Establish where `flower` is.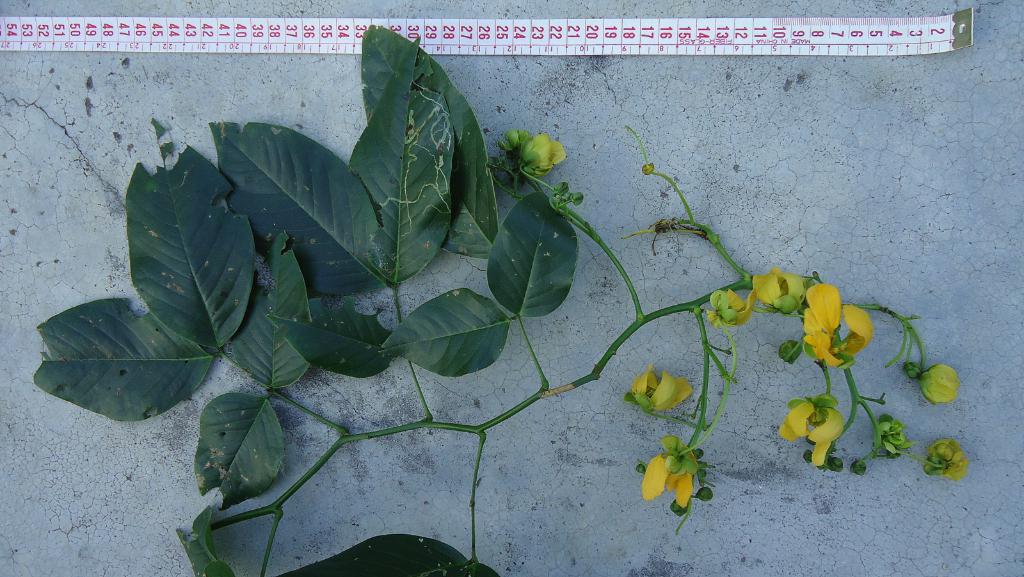
Established at left=625, top=371, right=701, bottom=420.
